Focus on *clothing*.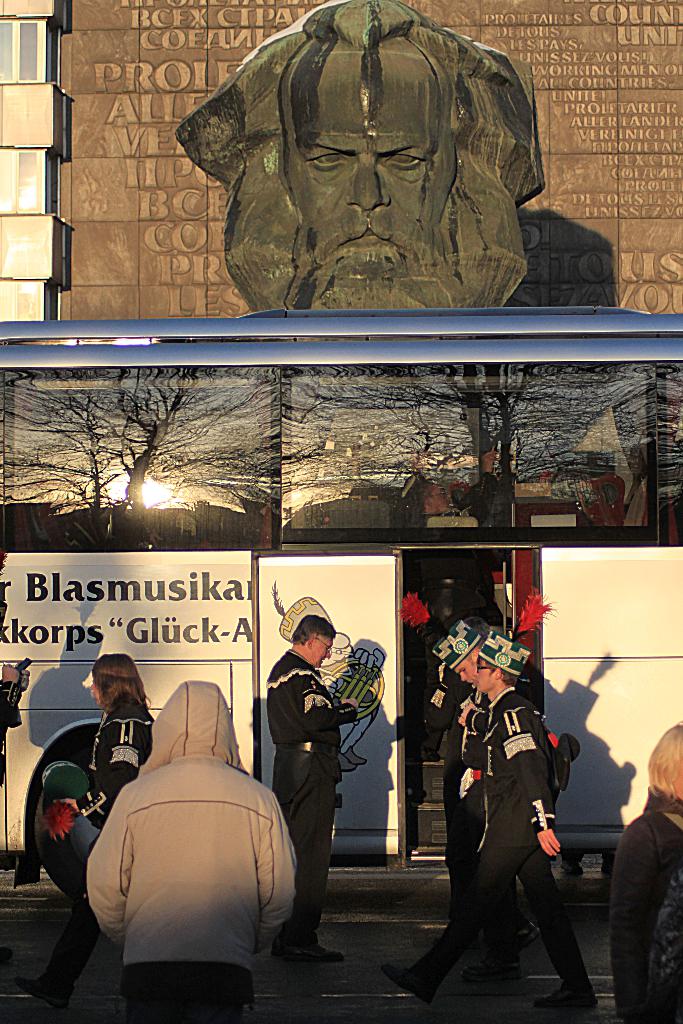
Focused at 51/692/156/915.
